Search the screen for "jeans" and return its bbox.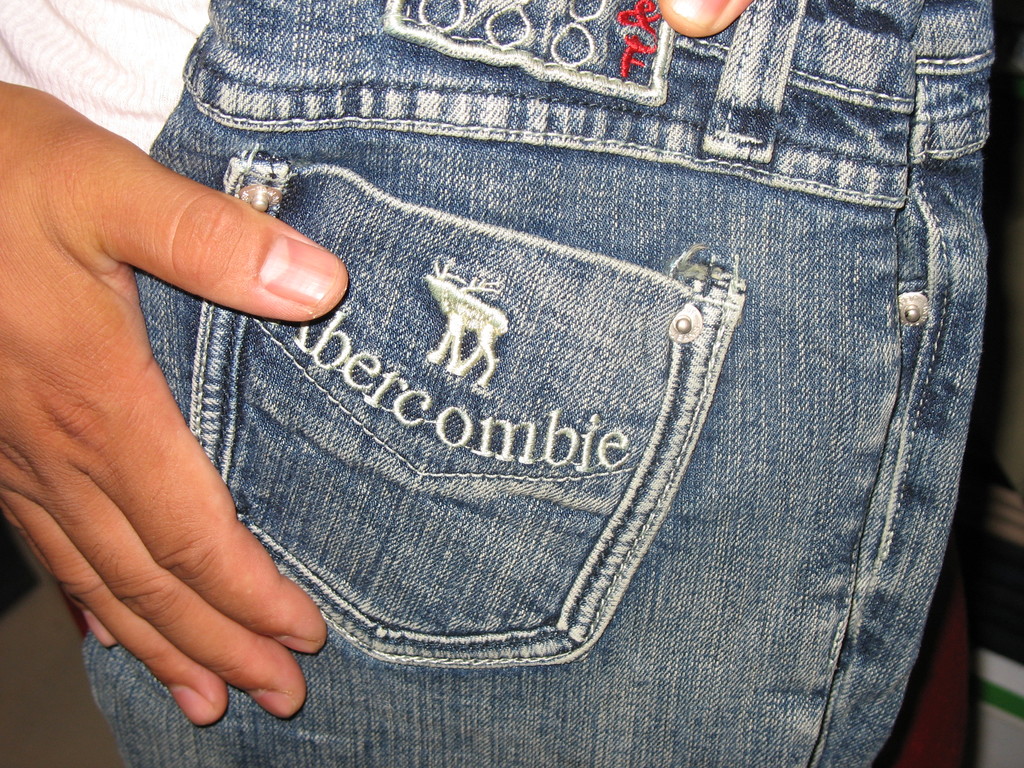
Found: [77, 0, 992, 767].
